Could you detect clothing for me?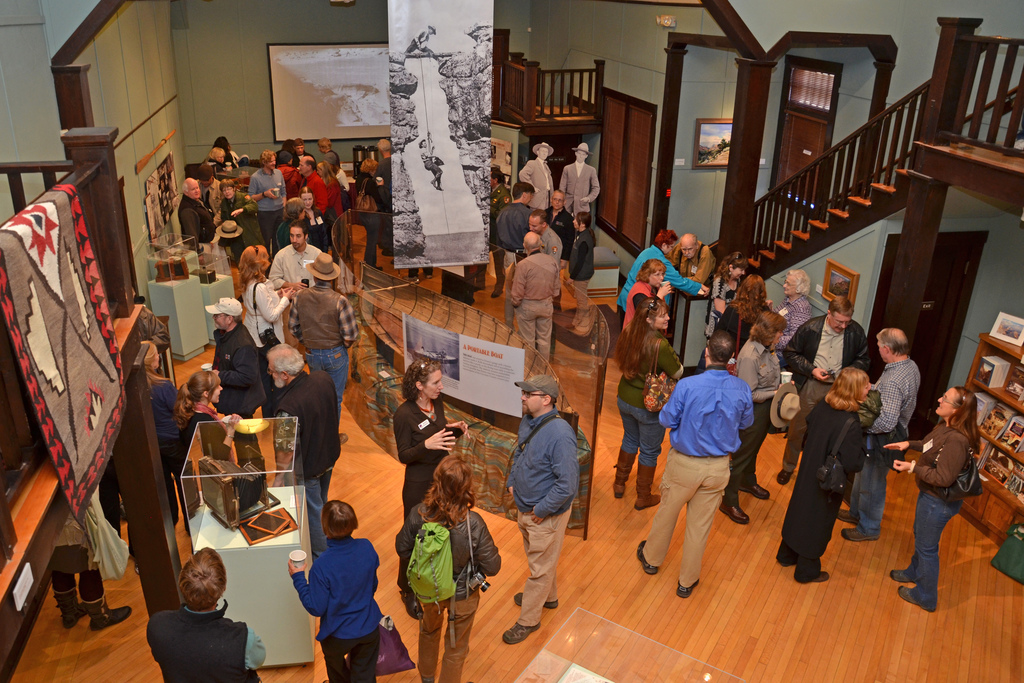
Detection result: bbox=[611, 242, 705, 322].
